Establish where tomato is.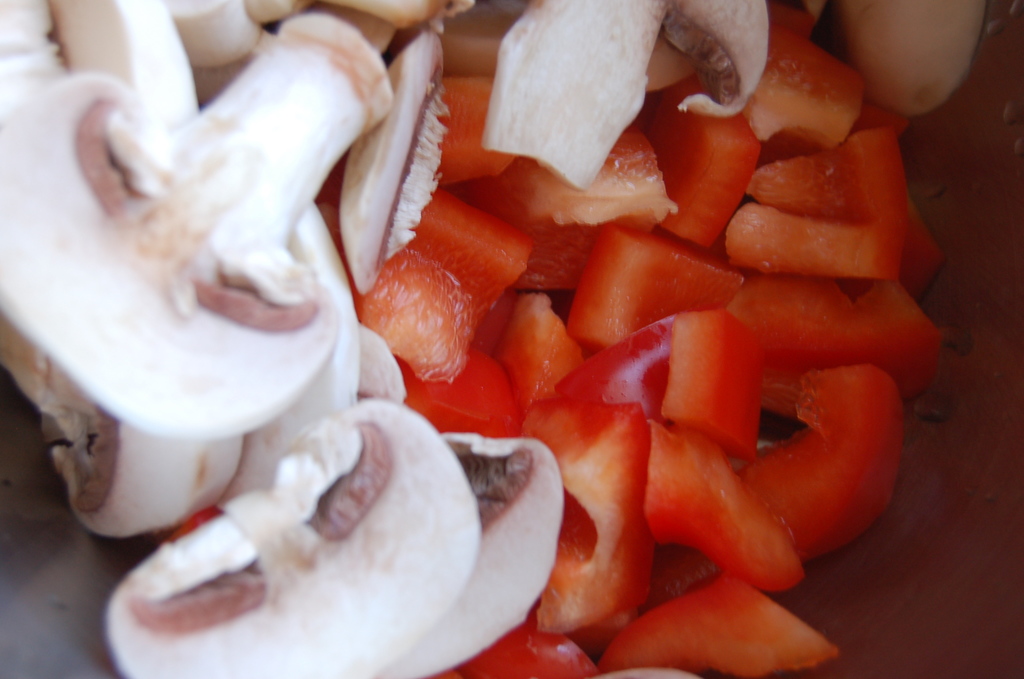
Established at detection(559, 222, 749, 359).
